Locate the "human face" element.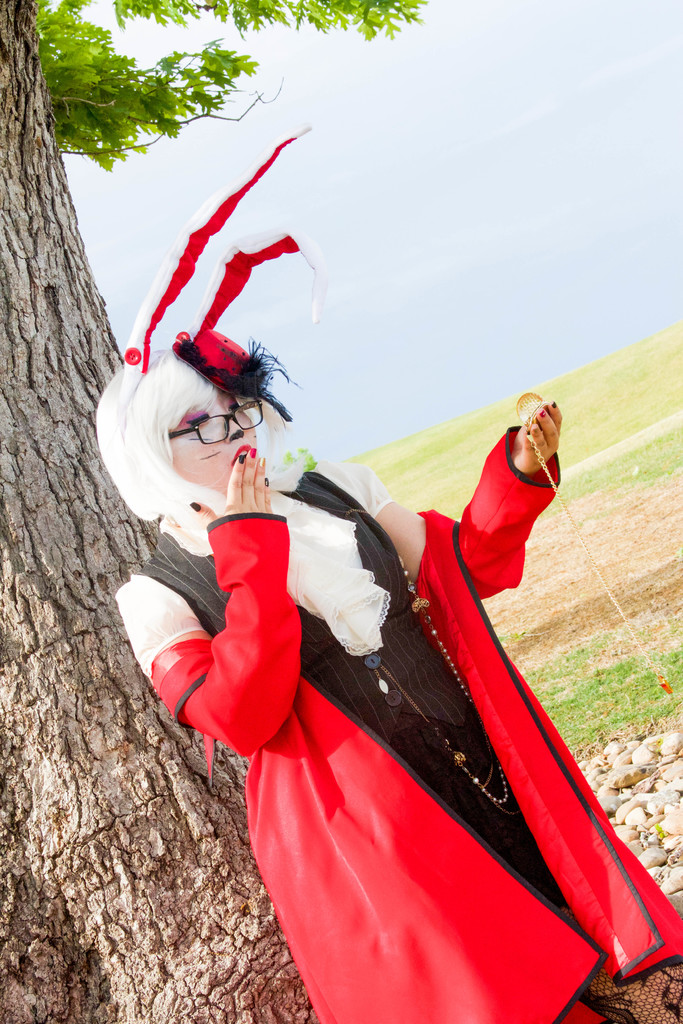
Element bbox: {"left": 175, "top": 389, "right": 261, "bottom": 498}.
